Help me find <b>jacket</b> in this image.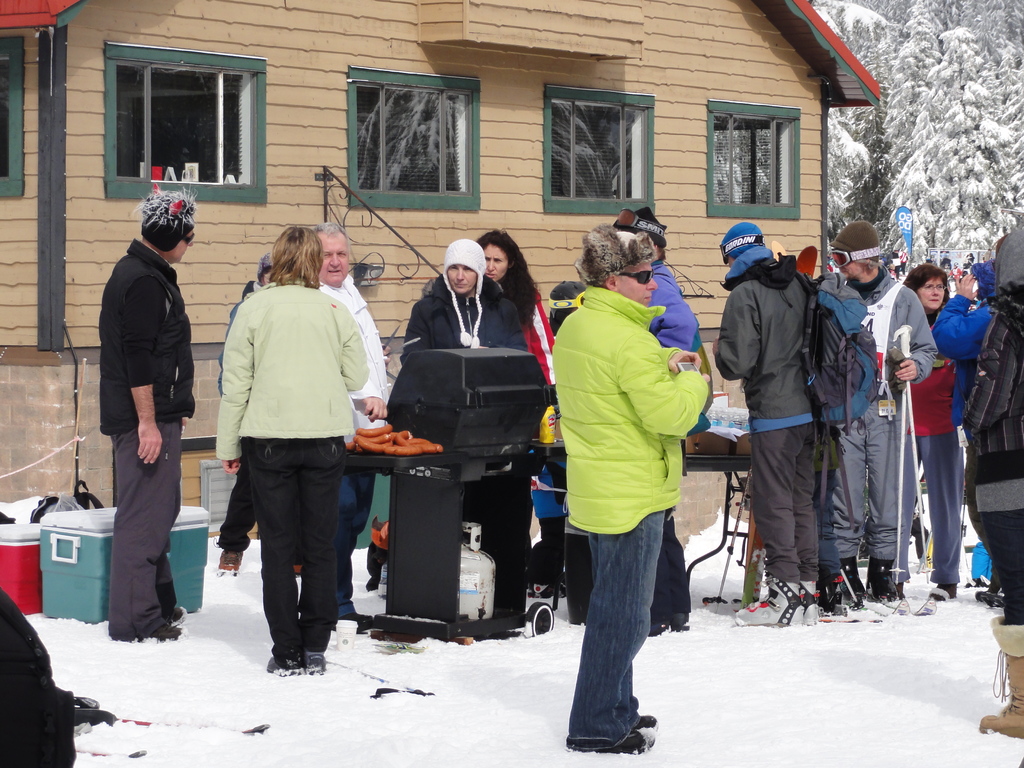
Found it: box=[710, 247, 822, 417].
